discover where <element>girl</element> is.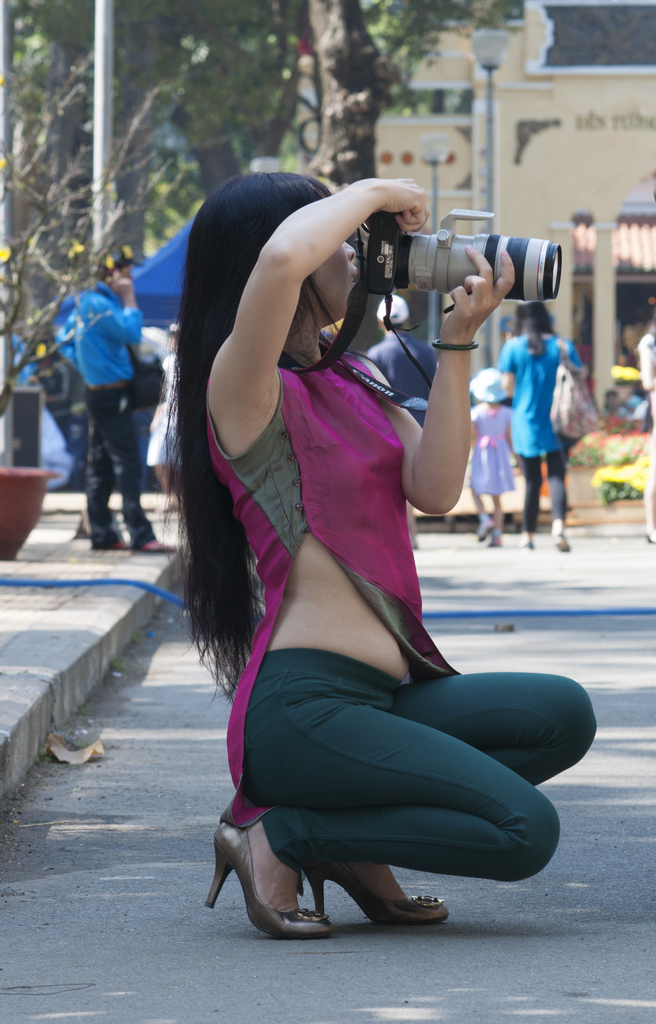
Discovered at (164,170,596,940).
